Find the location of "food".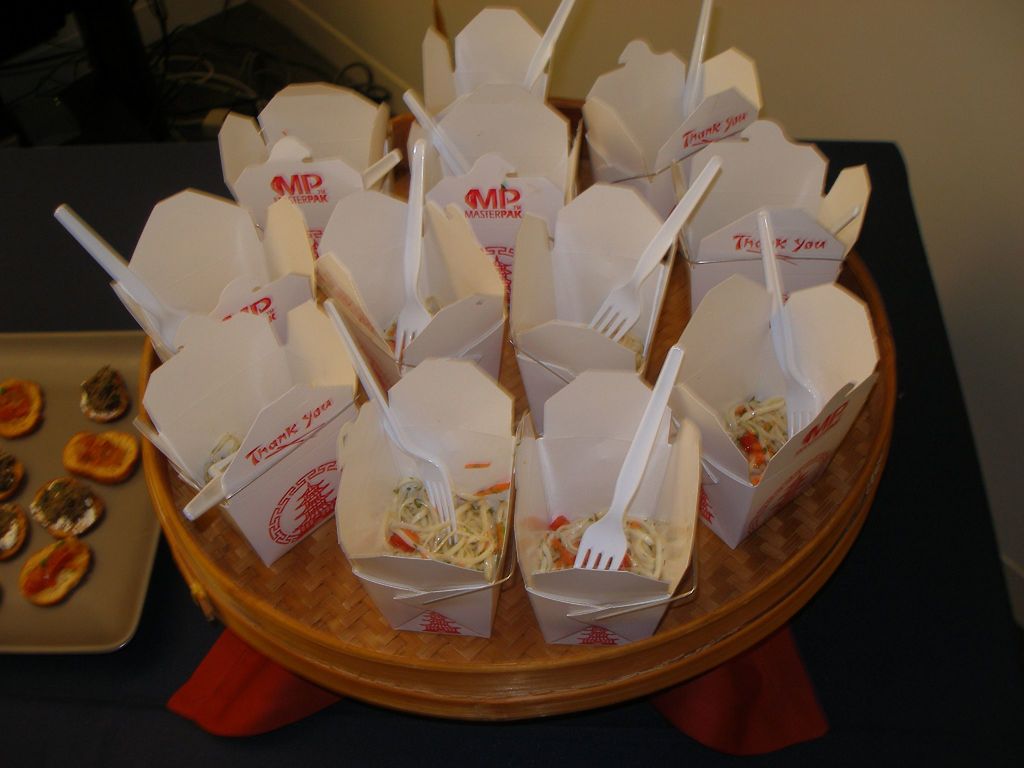
Location: {"left": 604, "top": 331, "right": 645, "bottom": 372}.
